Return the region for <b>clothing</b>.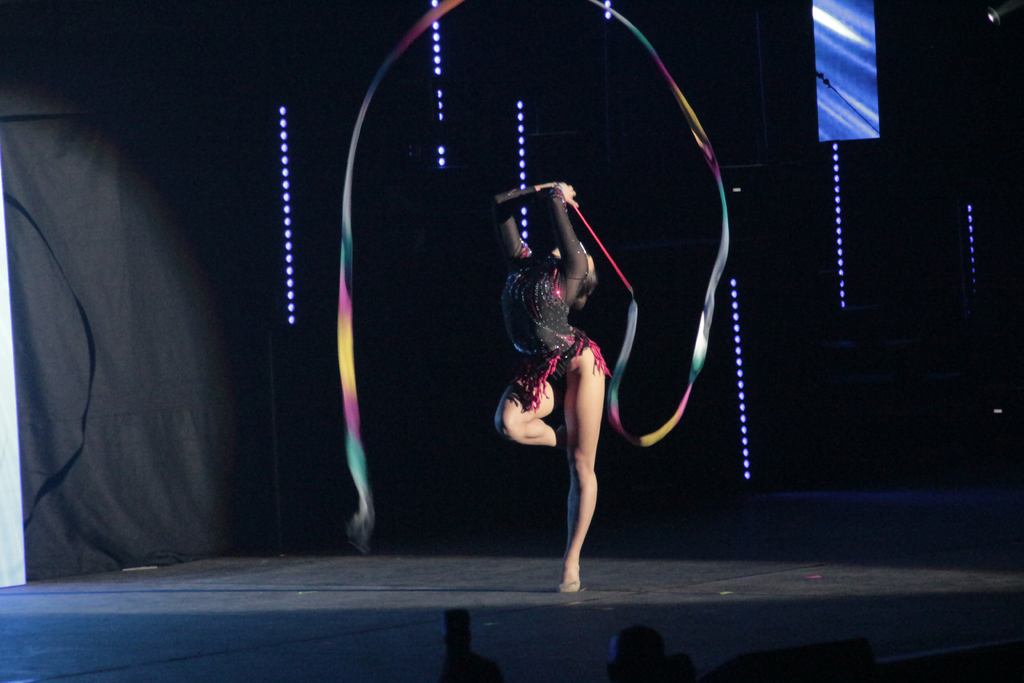
<box>492,187,613,410</box>.
